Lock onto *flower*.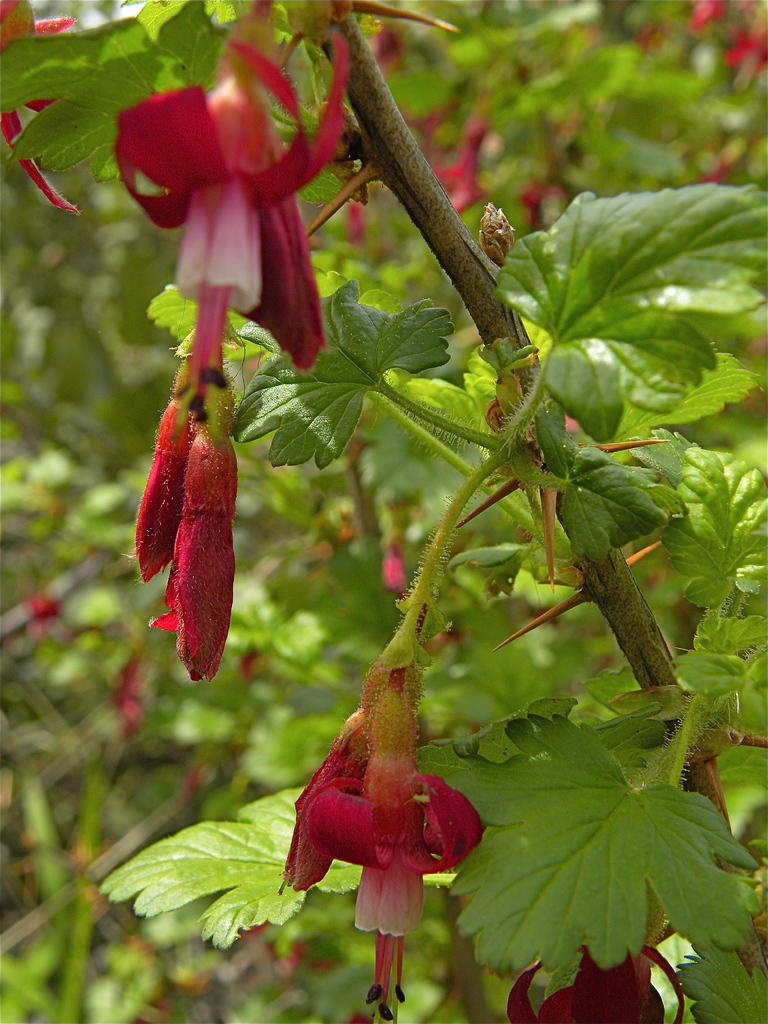
Locked: {"x1": 682, "y1": 0, "x2": 723, "y2": 29}.
